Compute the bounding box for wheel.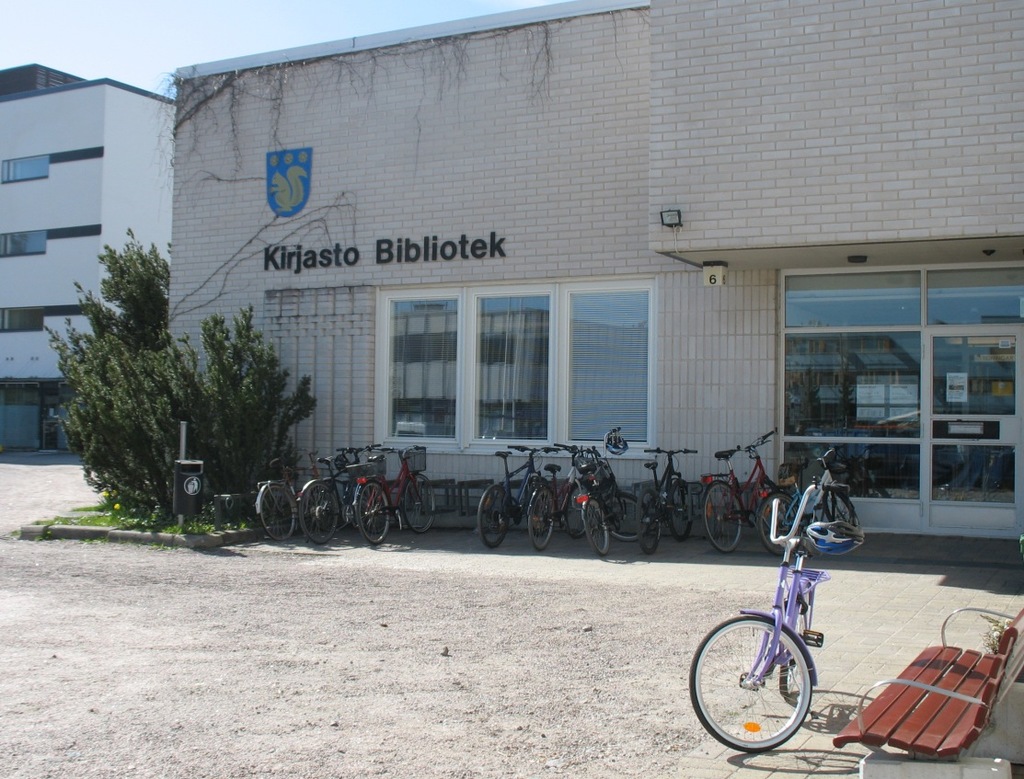
525 485 552 549.
